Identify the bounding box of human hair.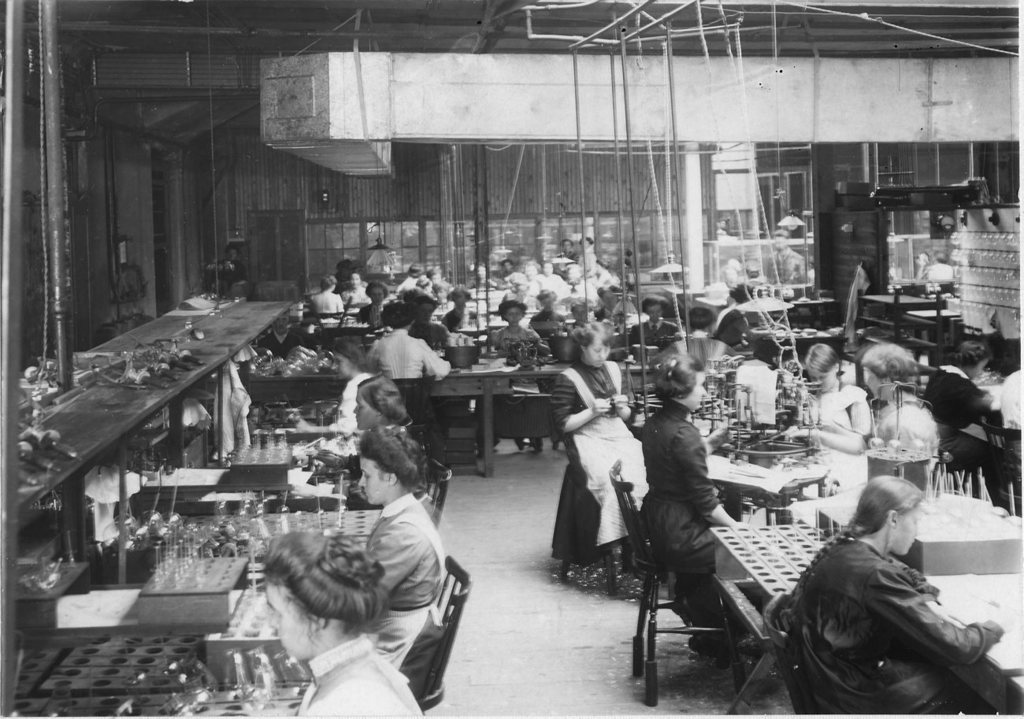
[left=406, top=262, right=421, bottom=277].
